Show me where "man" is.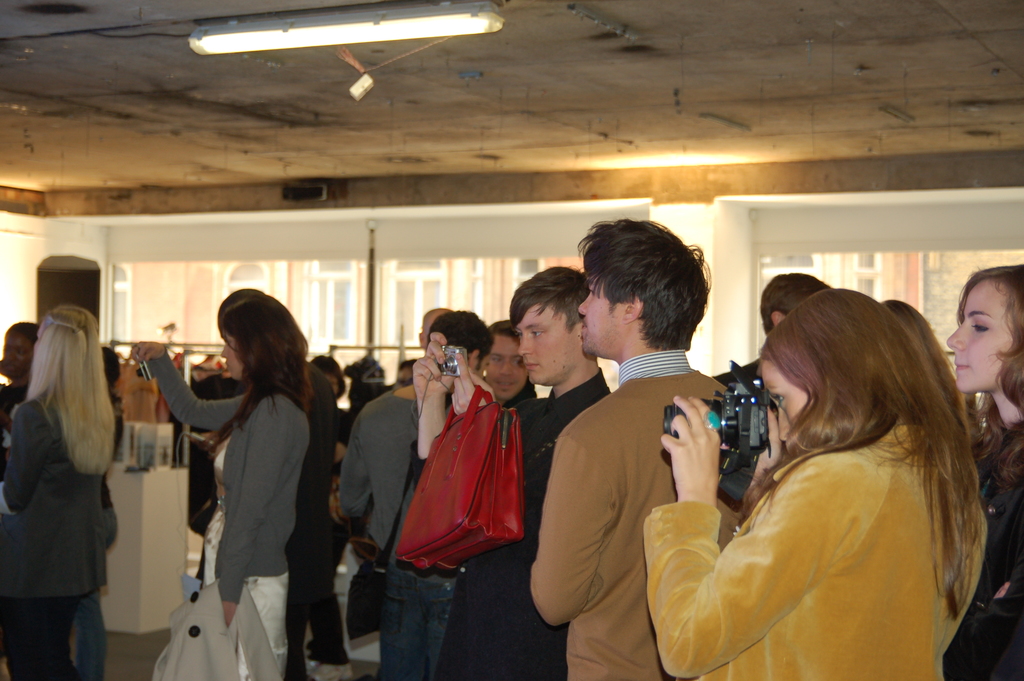
"man" is at (337, 311, 494, 680).
